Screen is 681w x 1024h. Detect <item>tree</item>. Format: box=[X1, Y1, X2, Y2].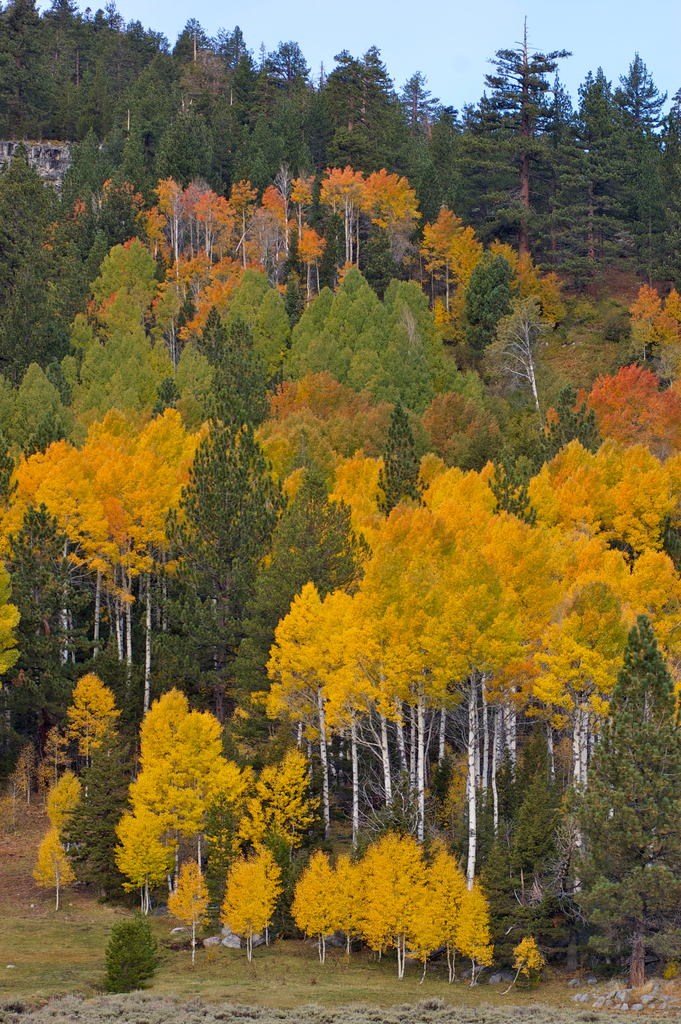
box=[448, 882, 494, 980].
